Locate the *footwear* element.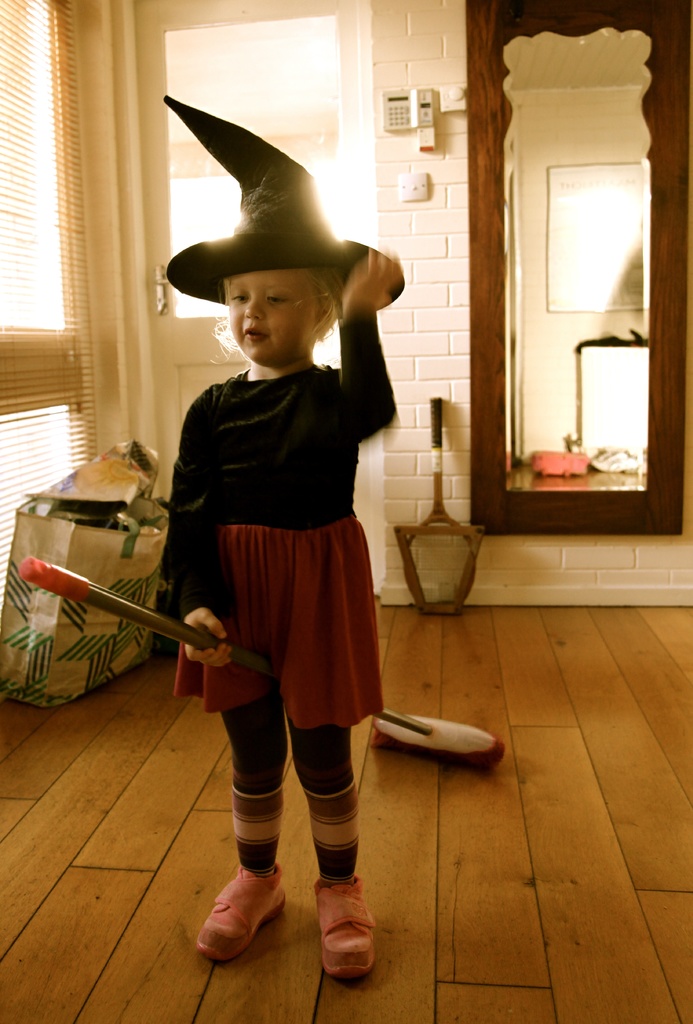
Element bbox: Rect(206, 854, 293, 961).
